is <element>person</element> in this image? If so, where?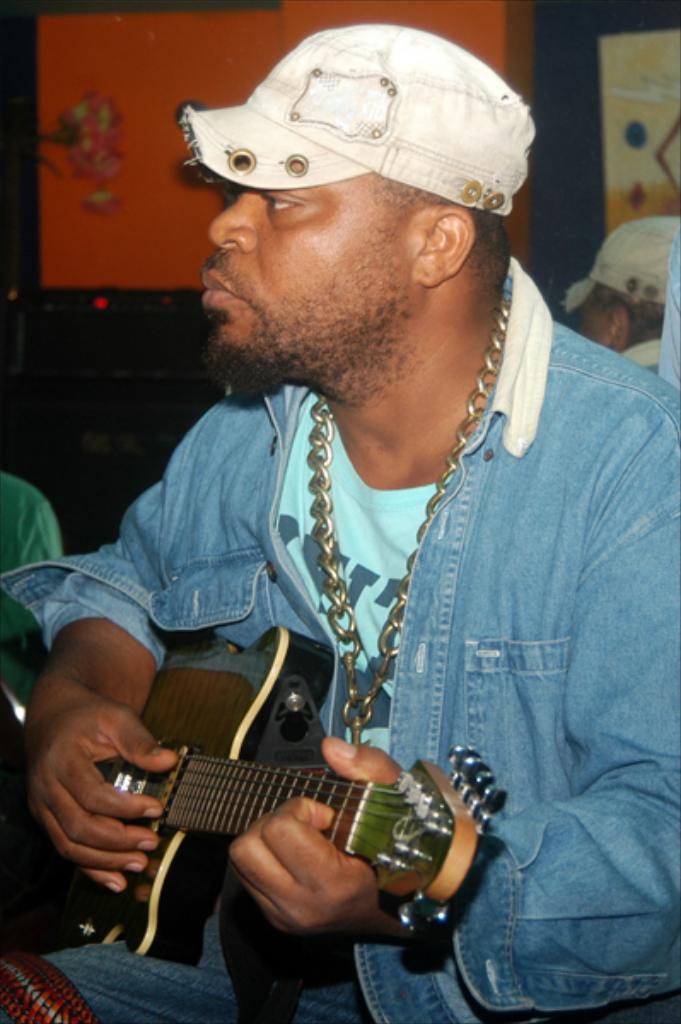
Yes, at box=[562, 222, 678, 375].
